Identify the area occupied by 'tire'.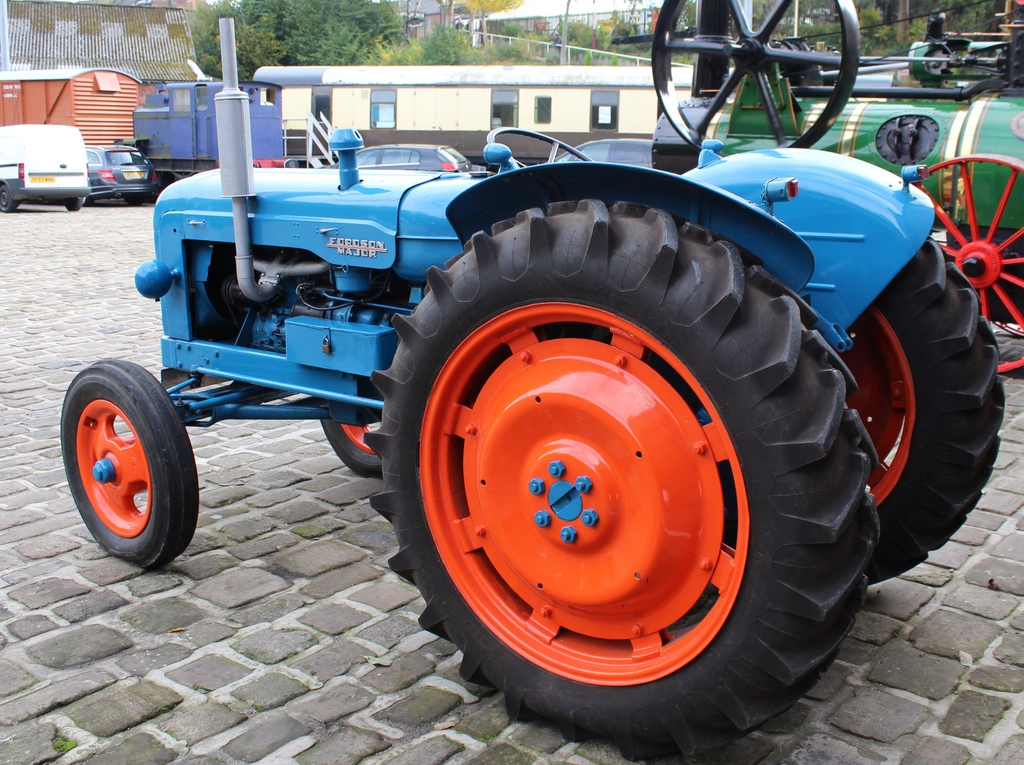
Area: box=[0, 181, 17, 215].
